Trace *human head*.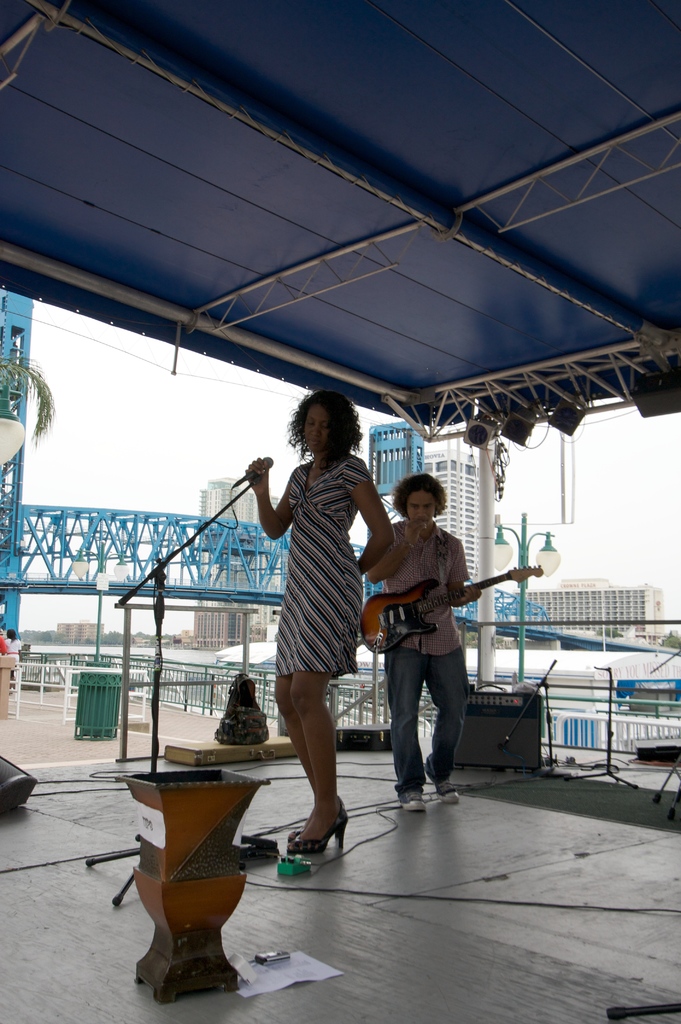
Traced to BBox(289, 392, 365, 458).
